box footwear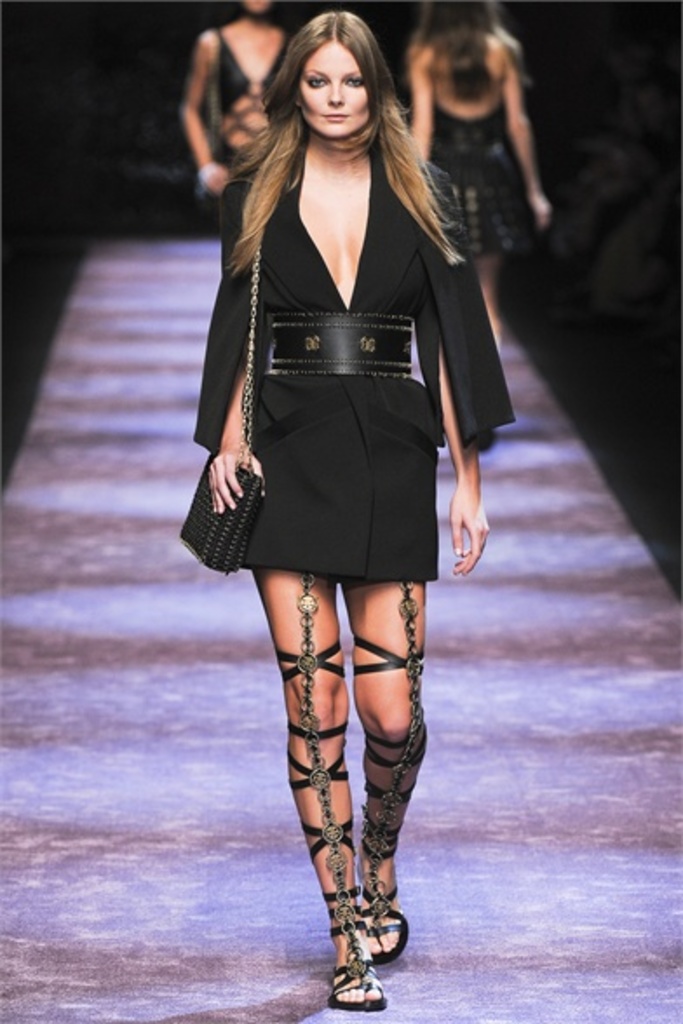
<box>267,632,387,1008</box>
